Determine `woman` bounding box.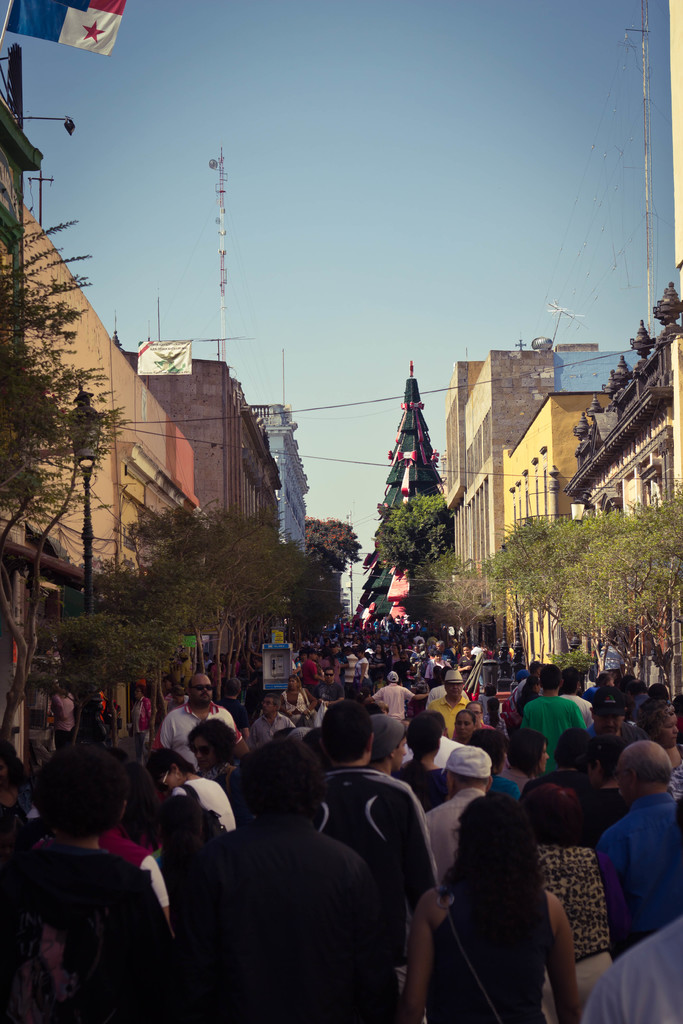
Determined: {"left": 150, "top": 744, "right": 238, "bottom": 842}.
